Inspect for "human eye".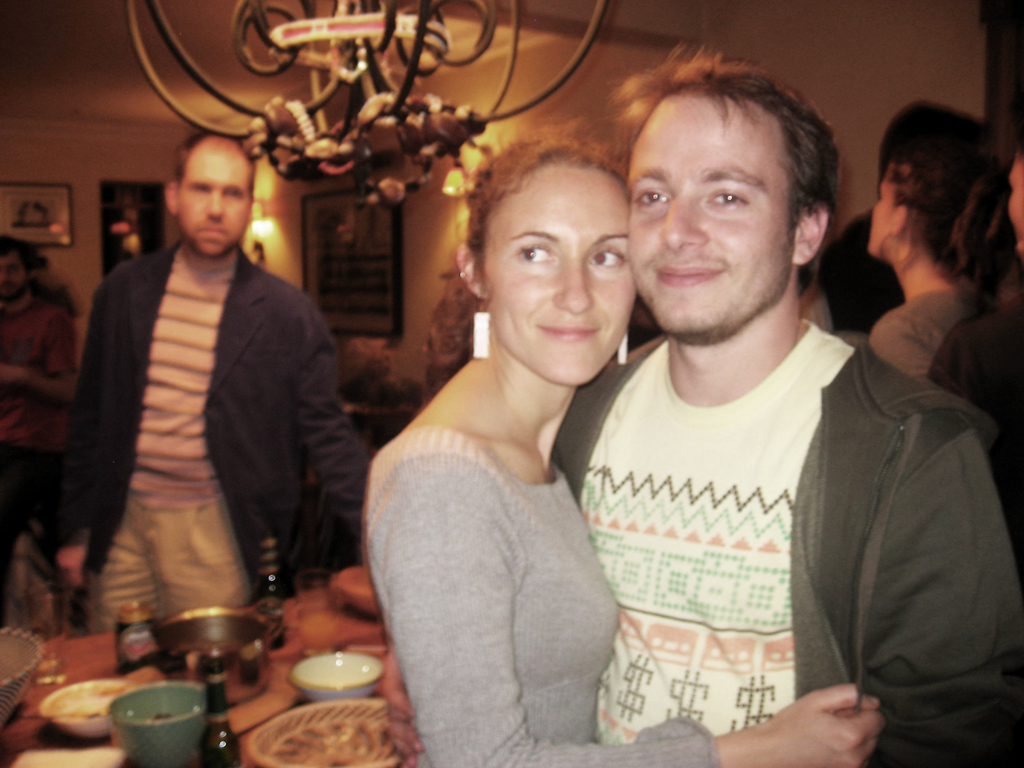
Inspection: bbox(511, 240, 554, 268).
